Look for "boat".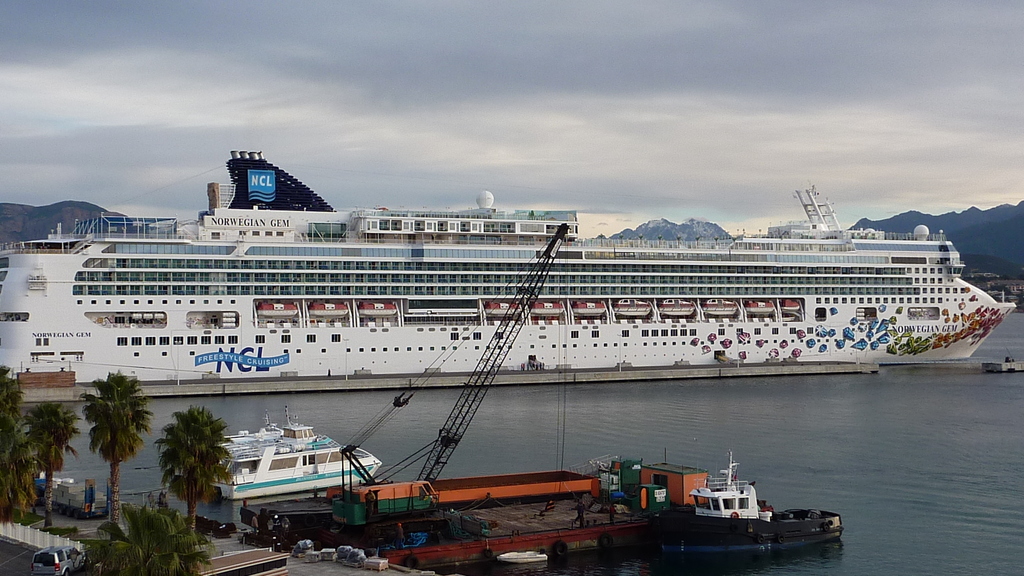
Found: <region>189, 408, 387, 499</region>.
